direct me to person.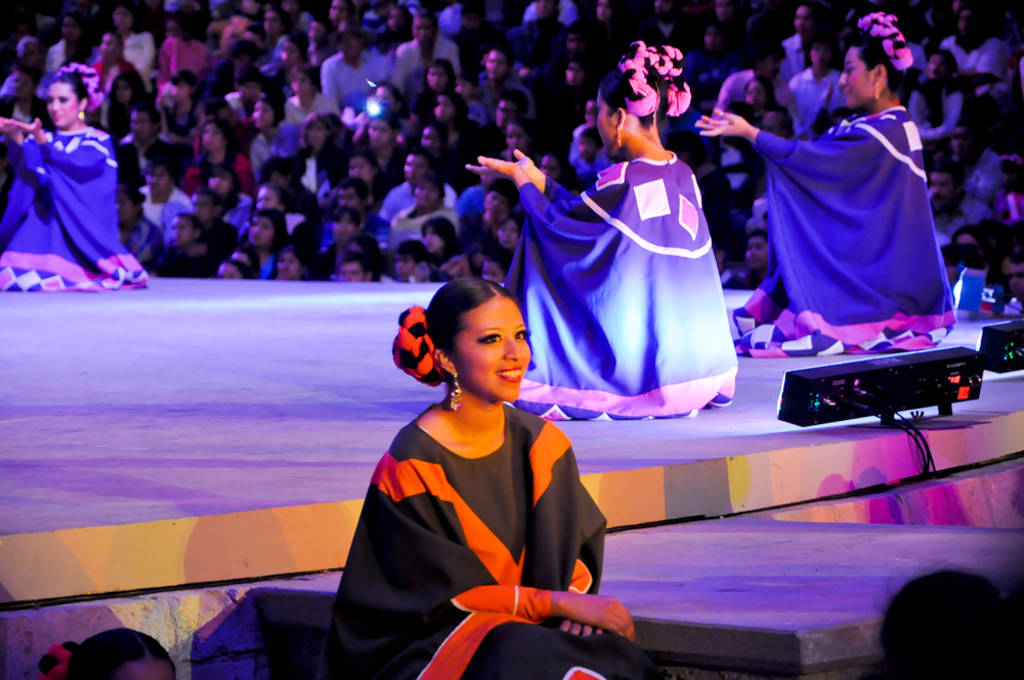
Direction: 323, 278, 652, 679.
